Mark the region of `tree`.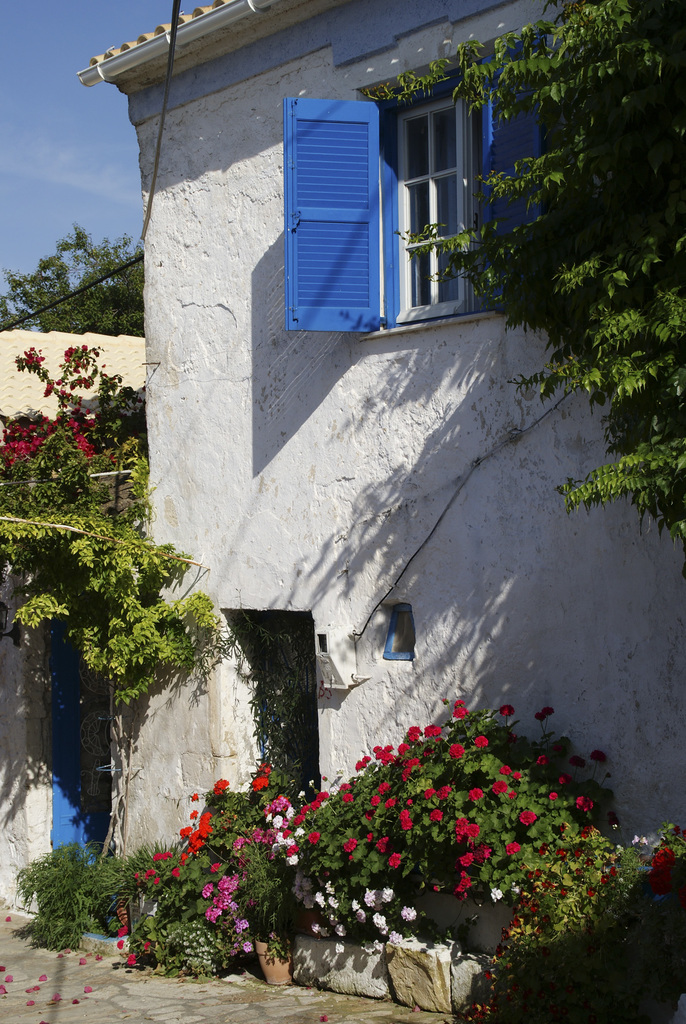
Region: crop(363, 0, 685, 575).
